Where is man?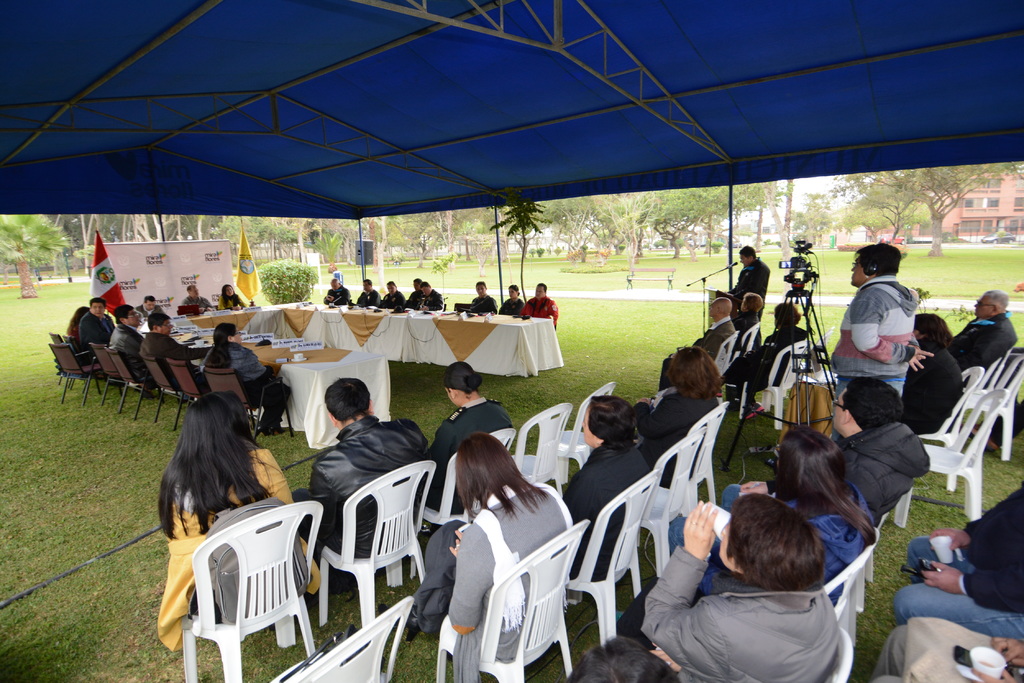
x1=179, y1=282, x2=211, y2=314.
